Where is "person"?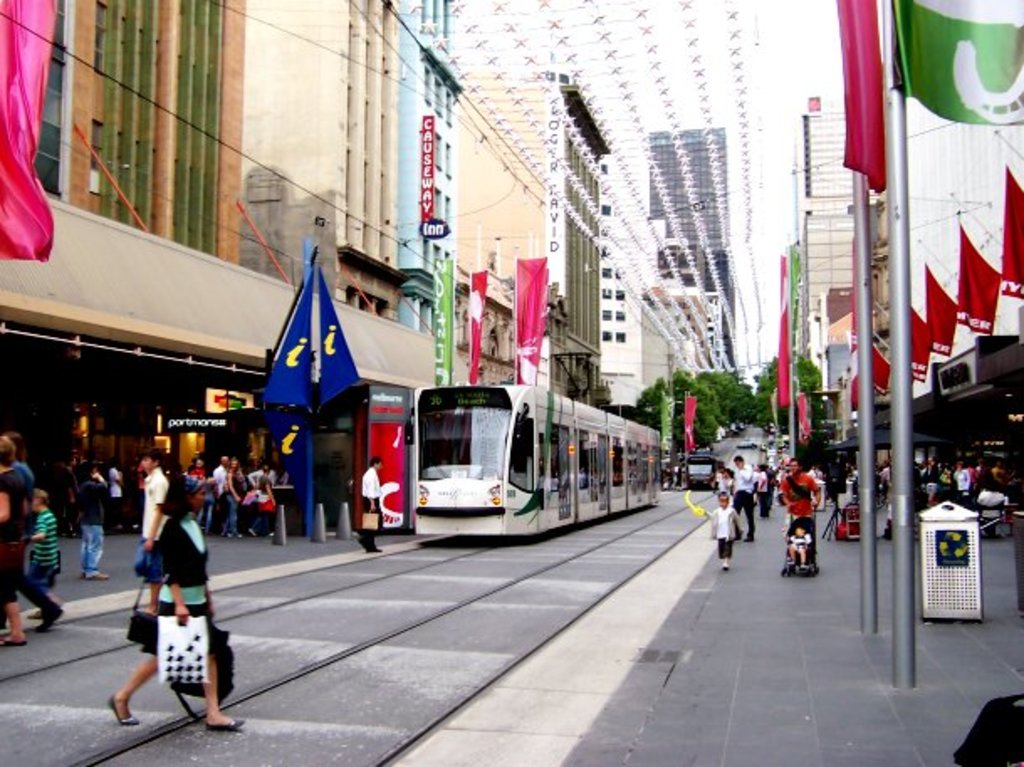
Rect(690, 490, 745, 574).
